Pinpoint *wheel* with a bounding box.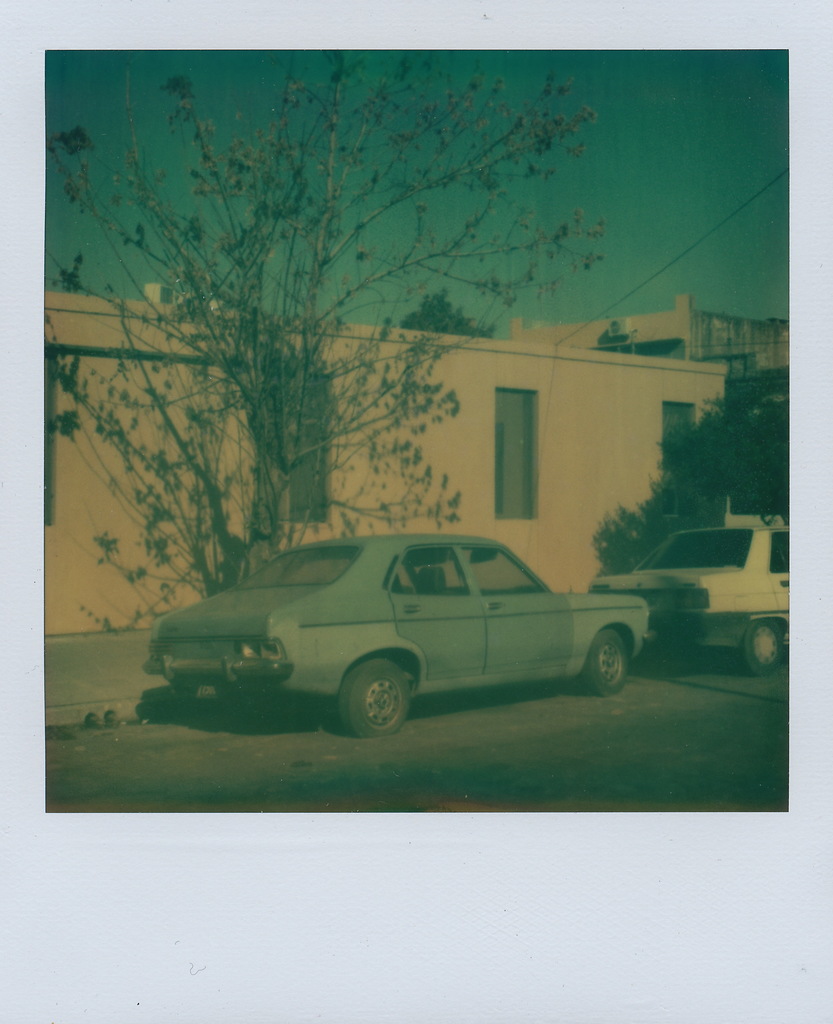
x1=742, y1=620, x2=784, y2=673.
